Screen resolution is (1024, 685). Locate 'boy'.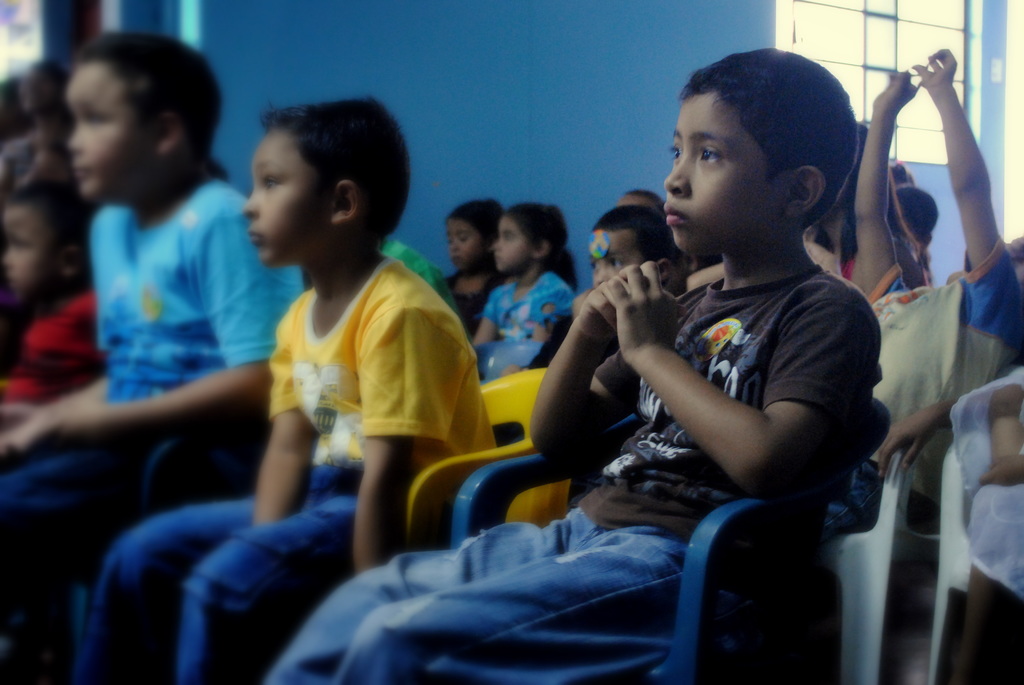
{"x1": 0, "y1": 31, "x2": 295, "y2": 684}.
